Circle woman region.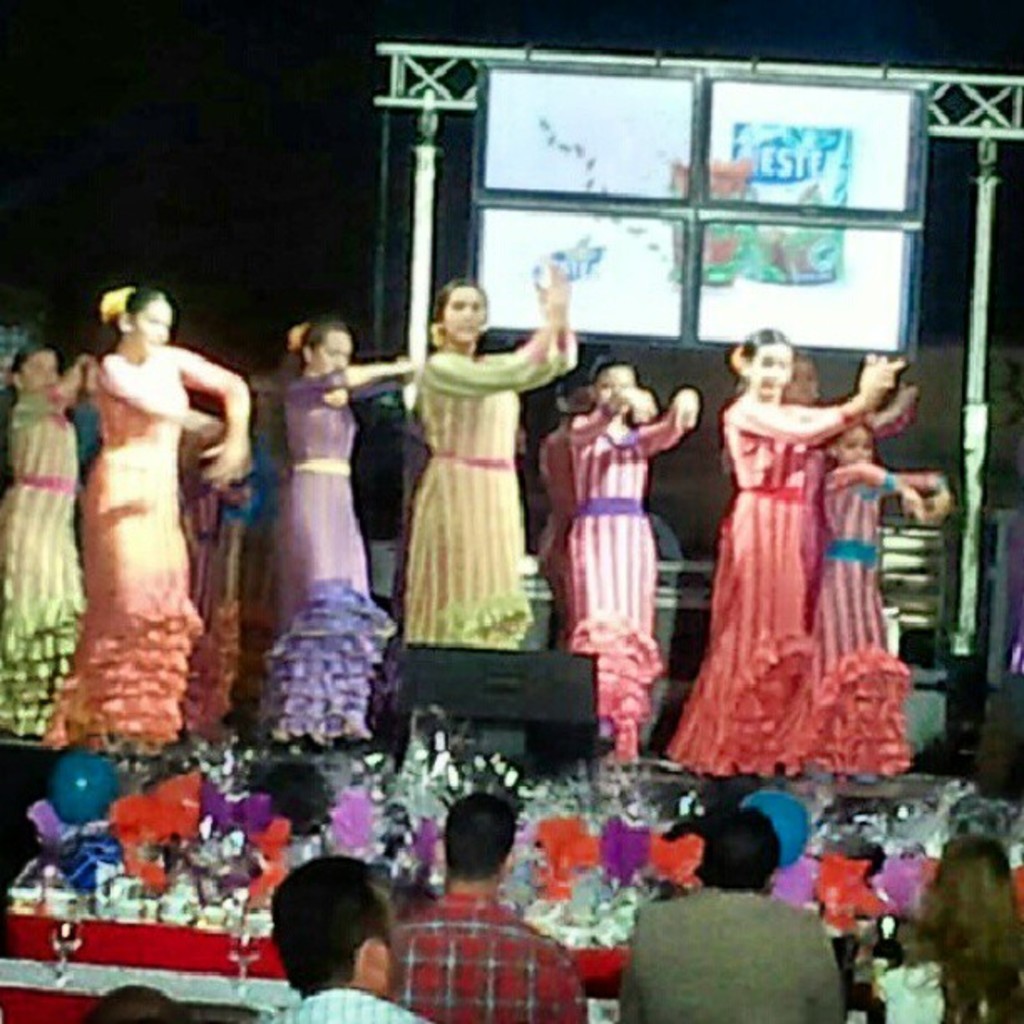
Region: x1=554 y1=355 x2=696 y2=755.
